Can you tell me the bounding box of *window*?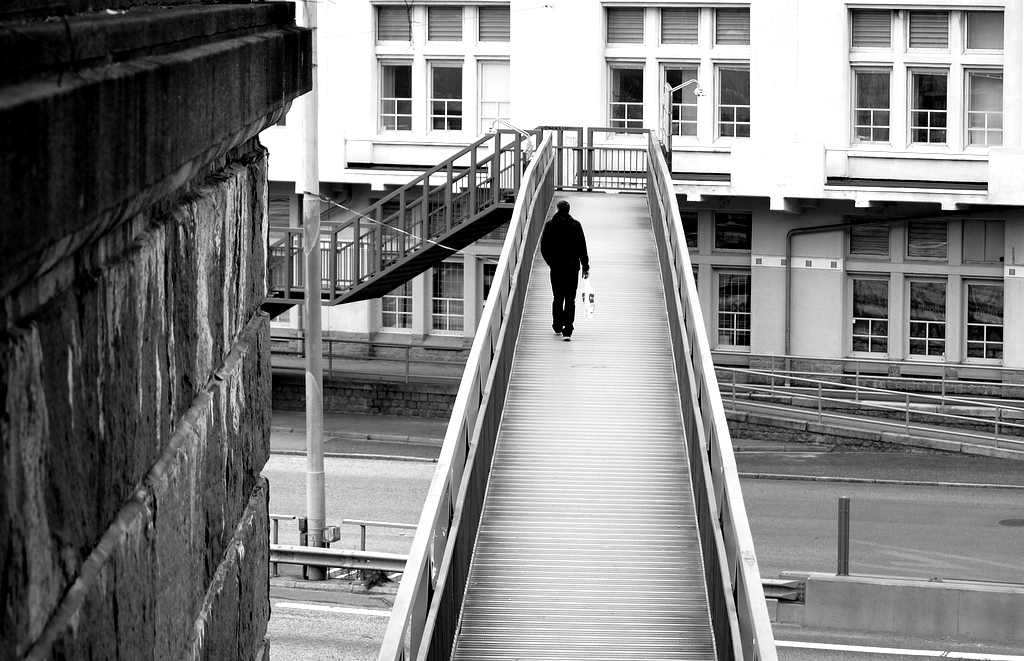
954 202 1002 273.
